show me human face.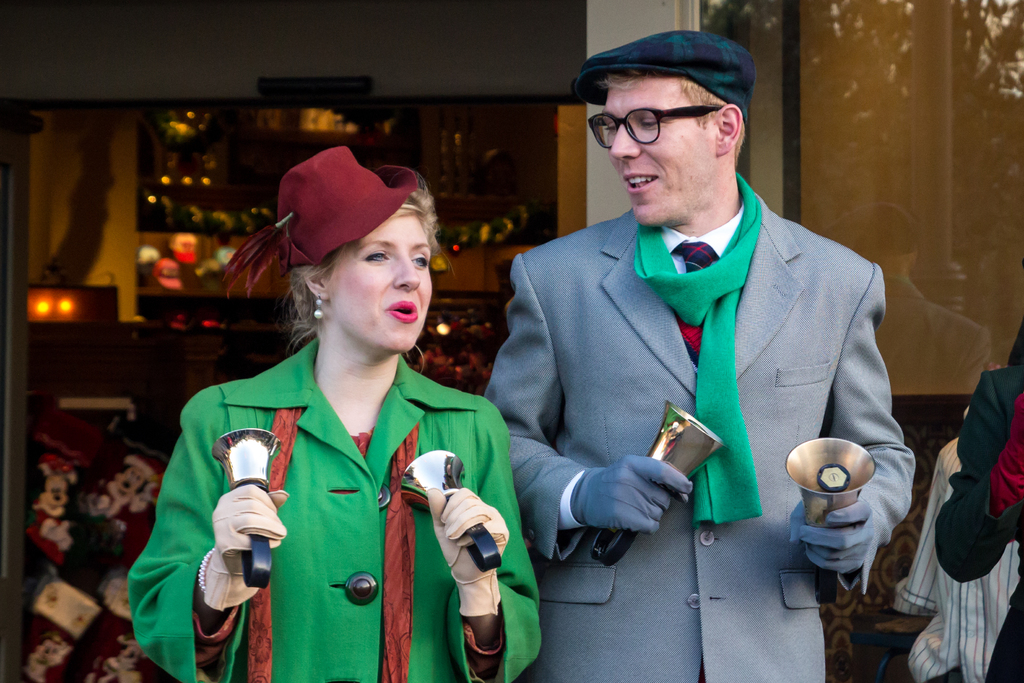
human face is here: rect(602, 78, 731, 235).
